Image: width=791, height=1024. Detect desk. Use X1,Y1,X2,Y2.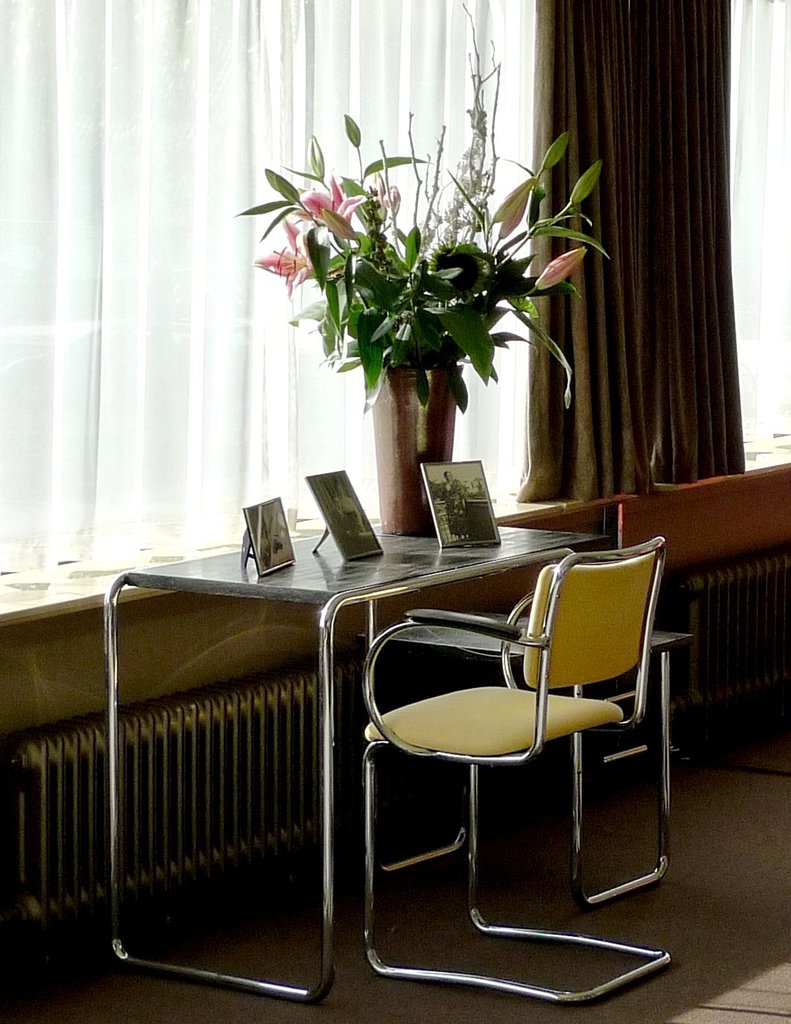
110,540,607,955.
